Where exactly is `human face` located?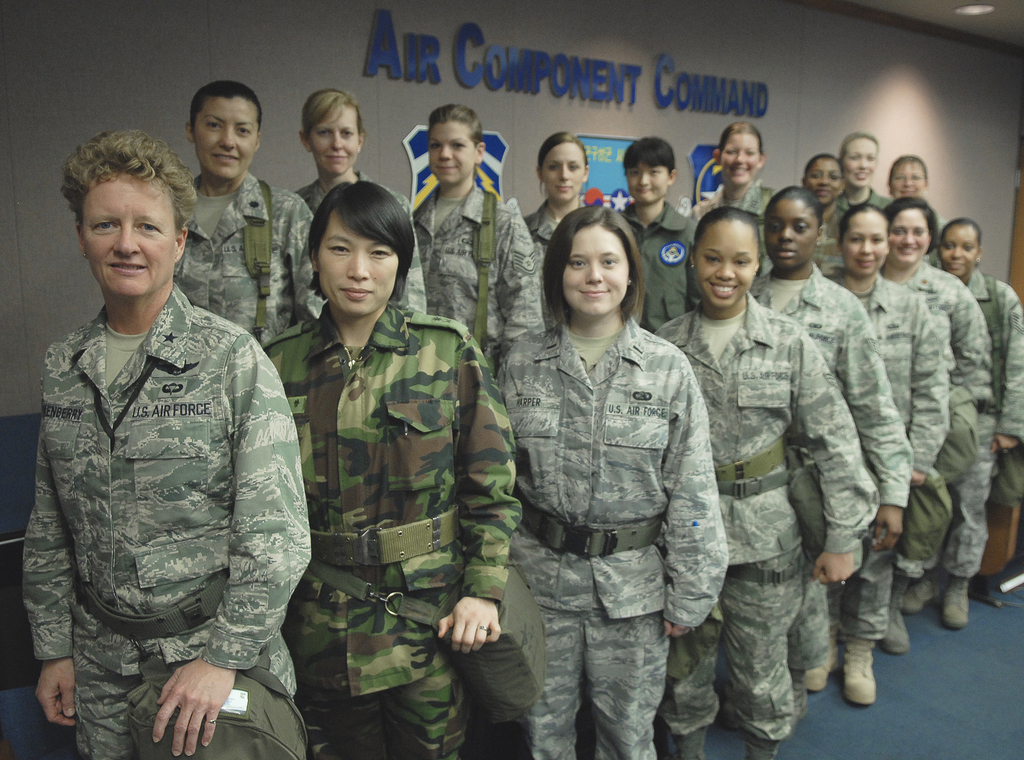
Its bounding box is box=[719, 134, 756, 184].
